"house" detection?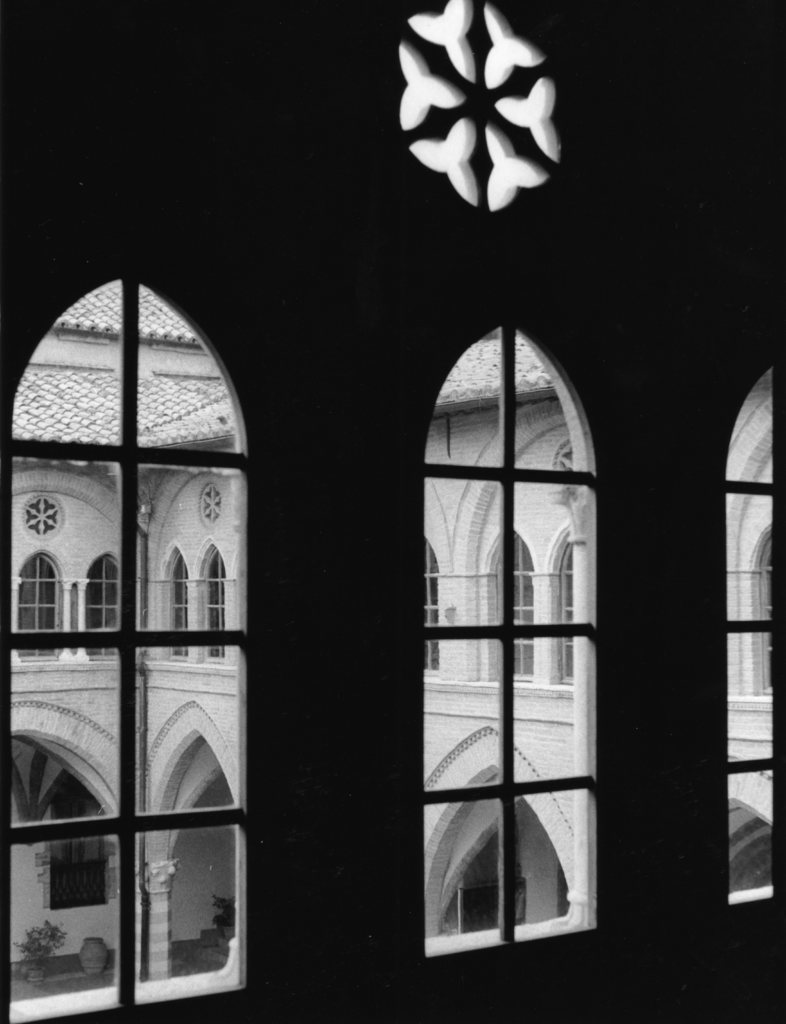
box(0, 280, 785, 1023)
